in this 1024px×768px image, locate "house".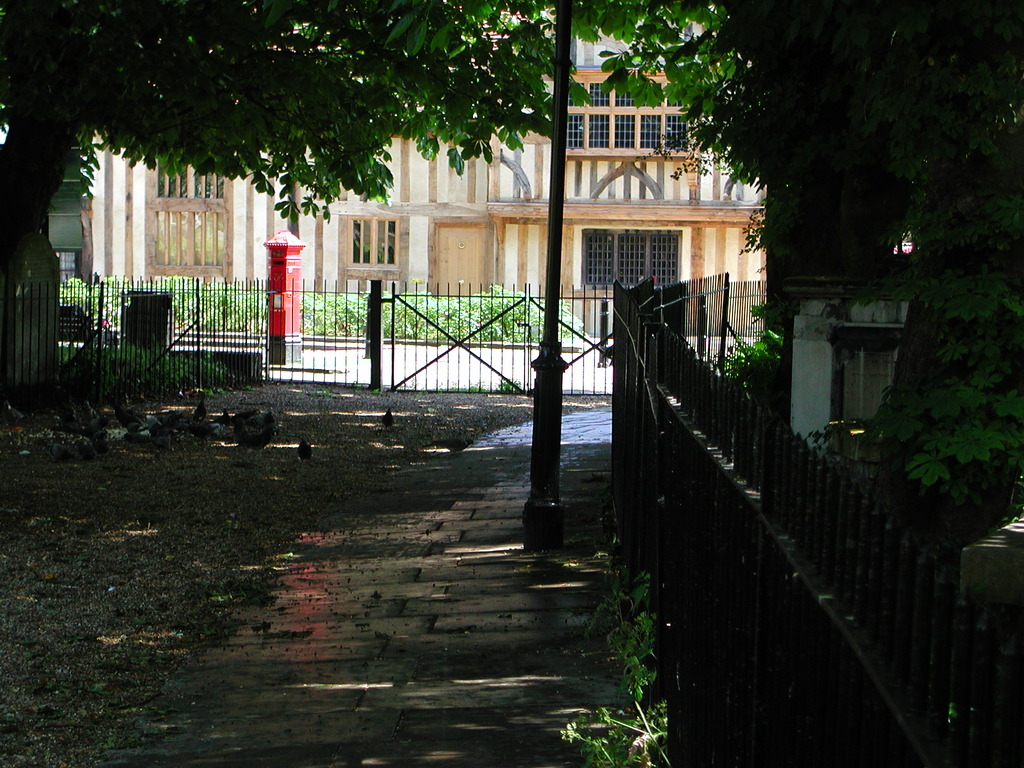
Bounding box: select_region(90, 15, 788, 332).
